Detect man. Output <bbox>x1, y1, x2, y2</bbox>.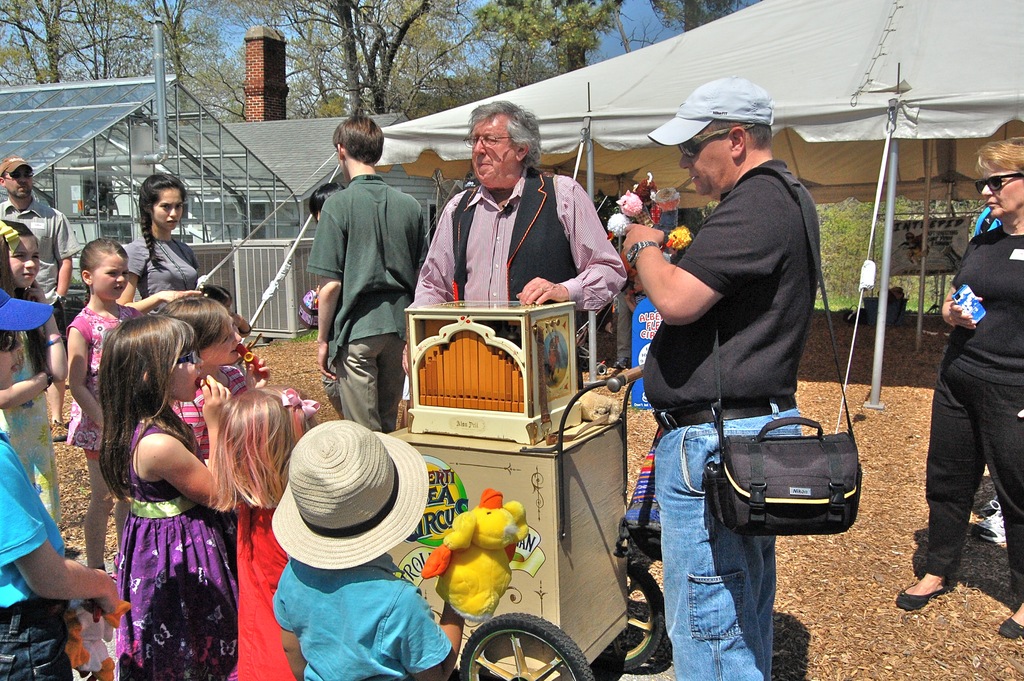
<bbox>0, 156, 81, 442</bbox>.
